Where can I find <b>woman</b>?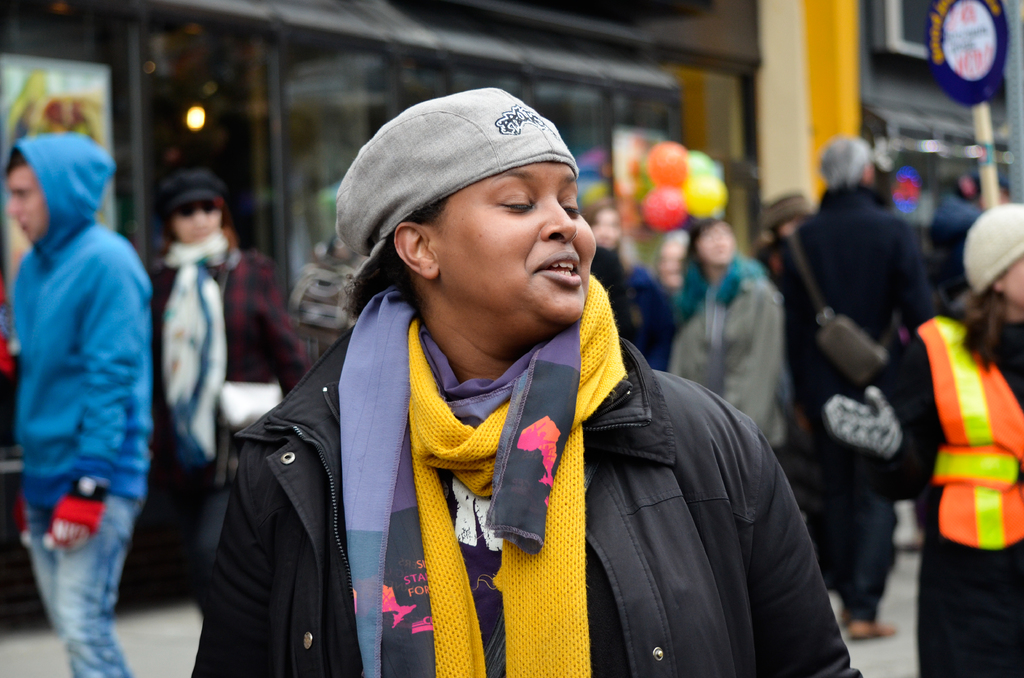
You can find it at left=835, top=205, right=1023, bottom=677.
